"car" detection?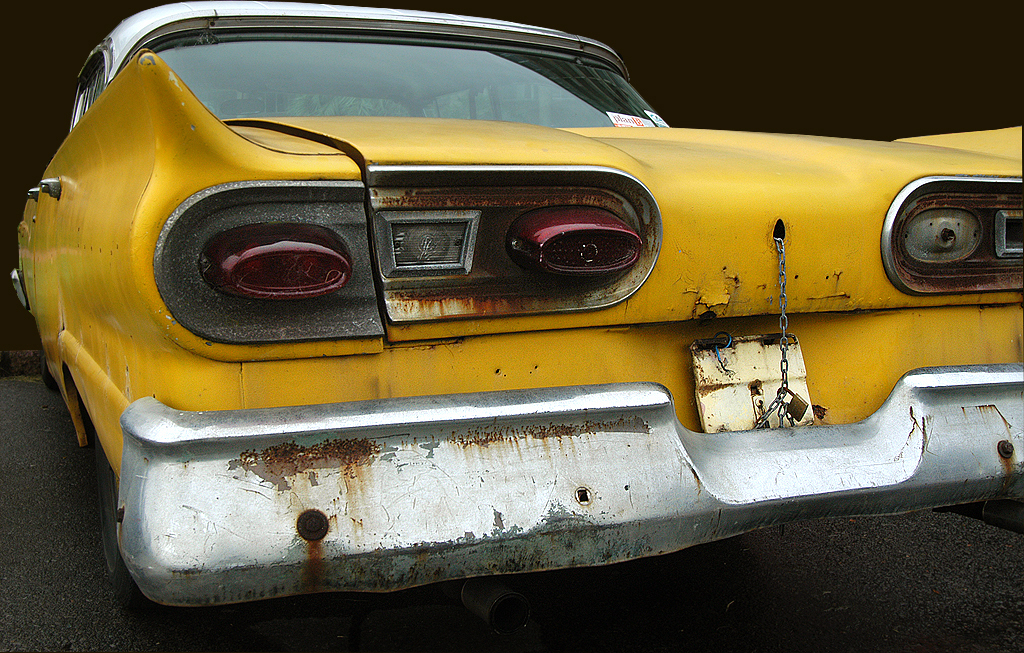
pyautogui.locateOnScreen(32, 0, 982, 622)
